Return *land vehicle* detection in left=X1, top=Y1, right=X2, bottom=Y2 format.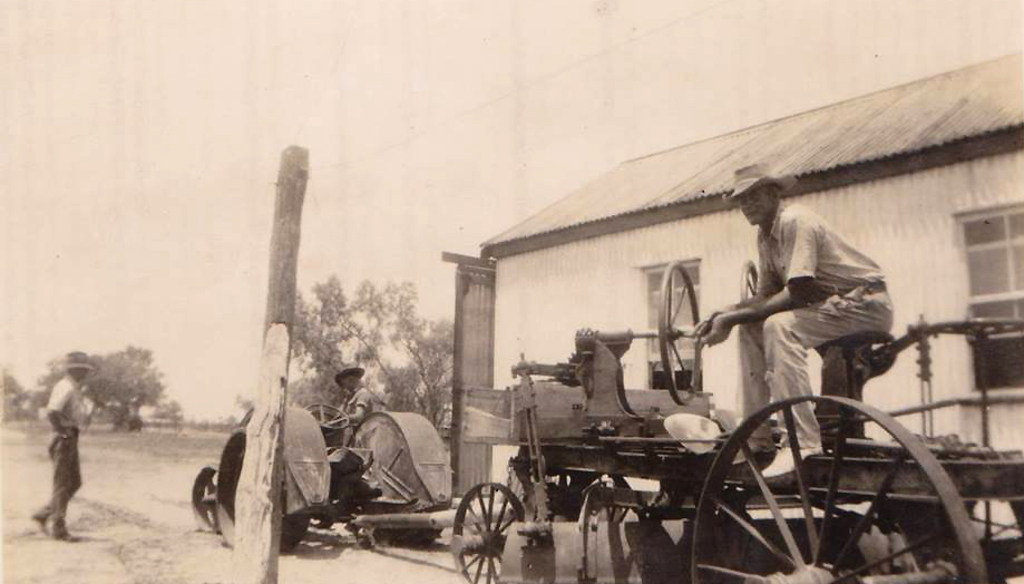
left=186, top=400, right=459, bottom=546.
